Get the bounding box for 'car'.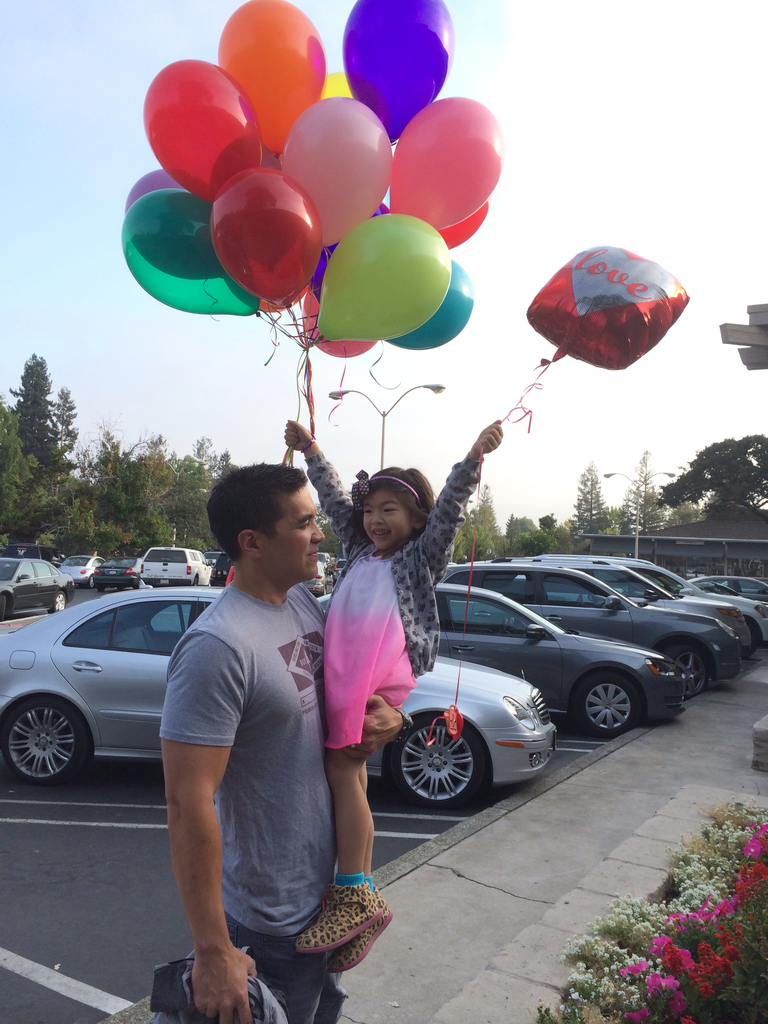
box(0, 552, 68, 619).
